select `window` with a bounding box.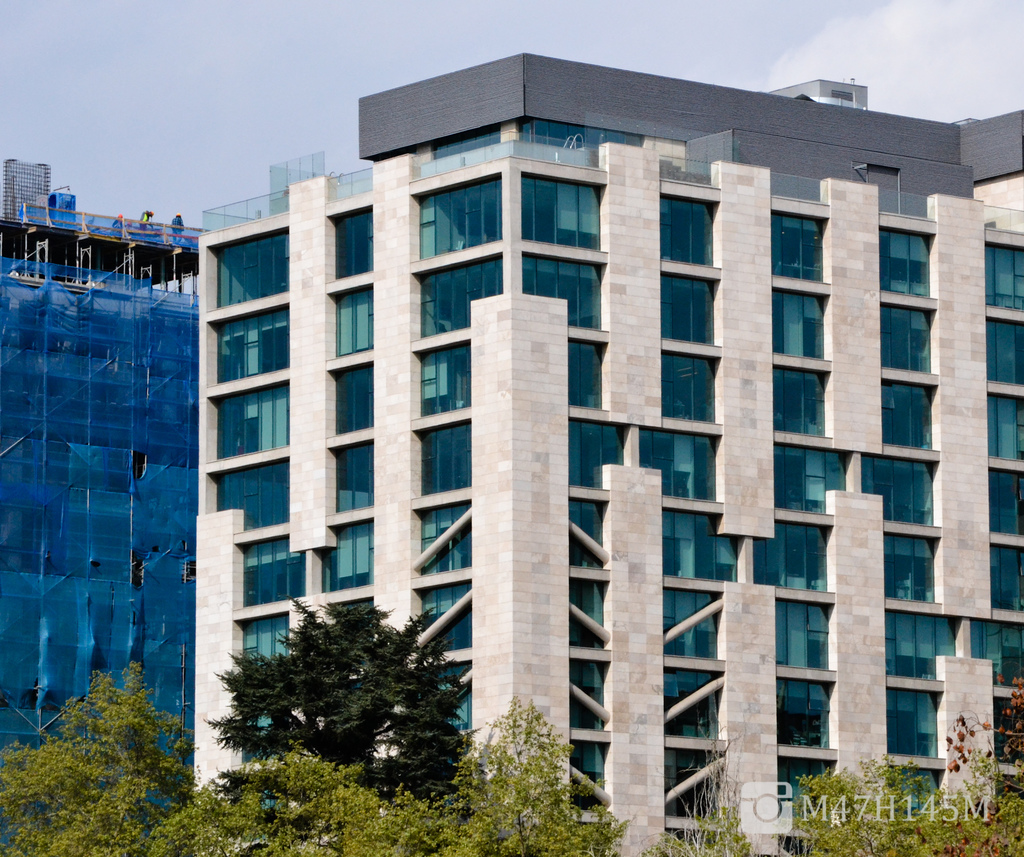
bbox=[220, 301, 292, 387].
